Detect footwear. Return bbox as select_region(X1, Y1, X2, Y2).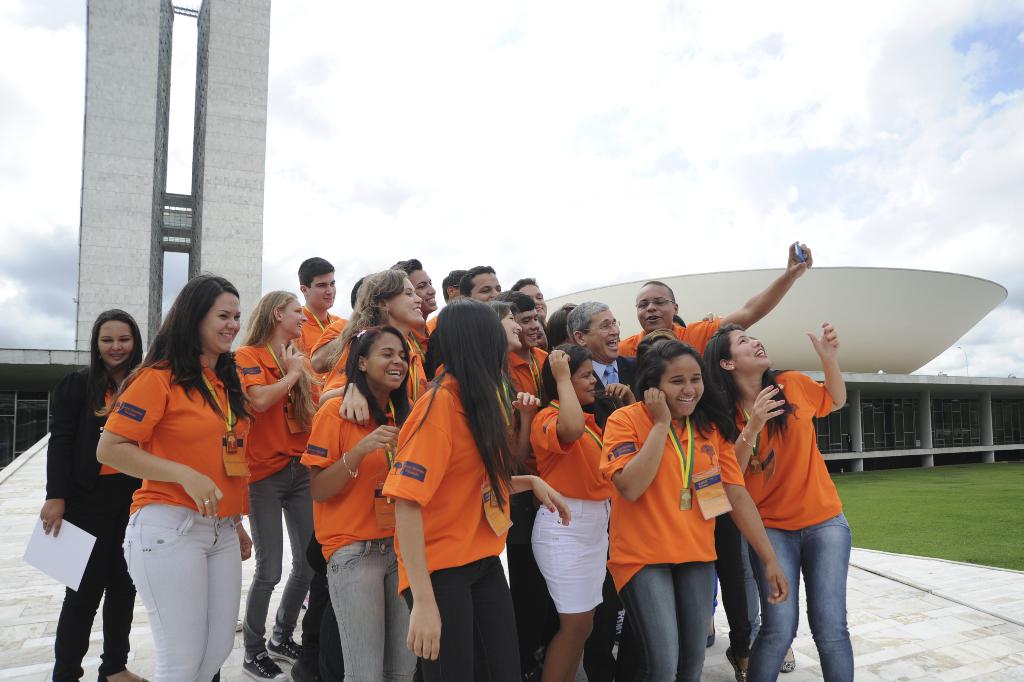
select_region(97, 672, 149, 681).
